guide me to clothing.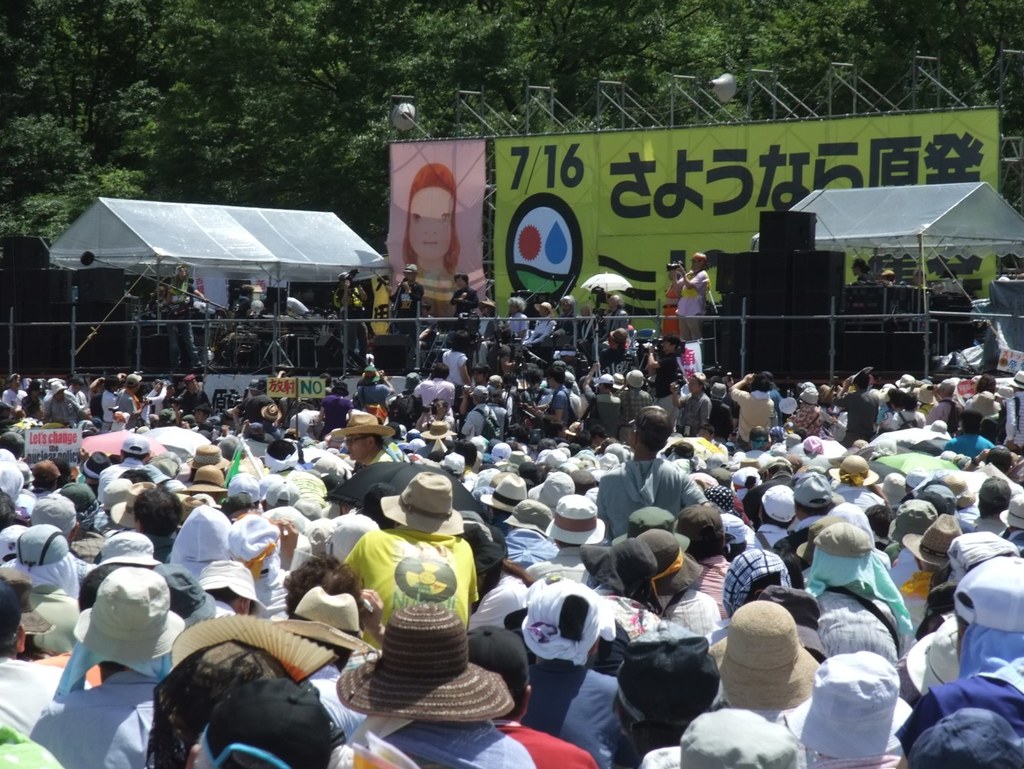
Guidance: <bbox>335, 511, 479, 665</bbox>.
